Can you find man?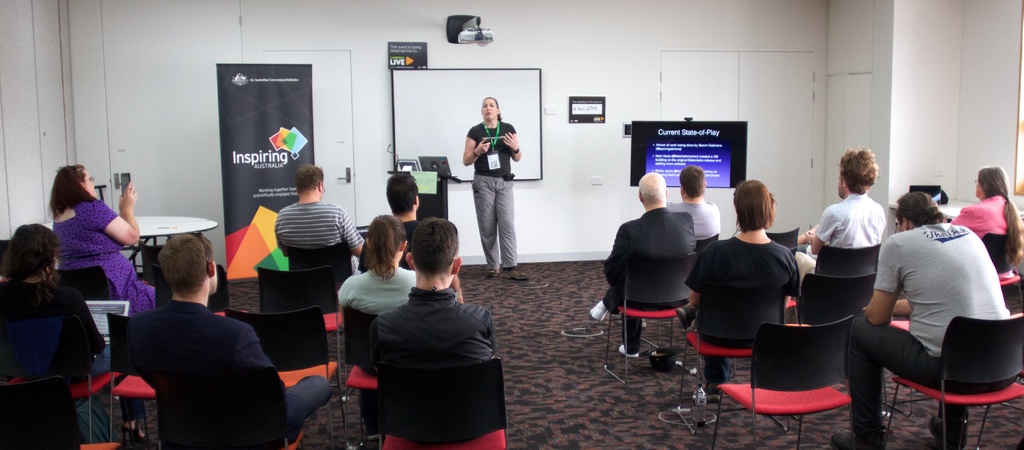
Yes, bounding box: [left=662, top=162, right=720, bottom=245].
